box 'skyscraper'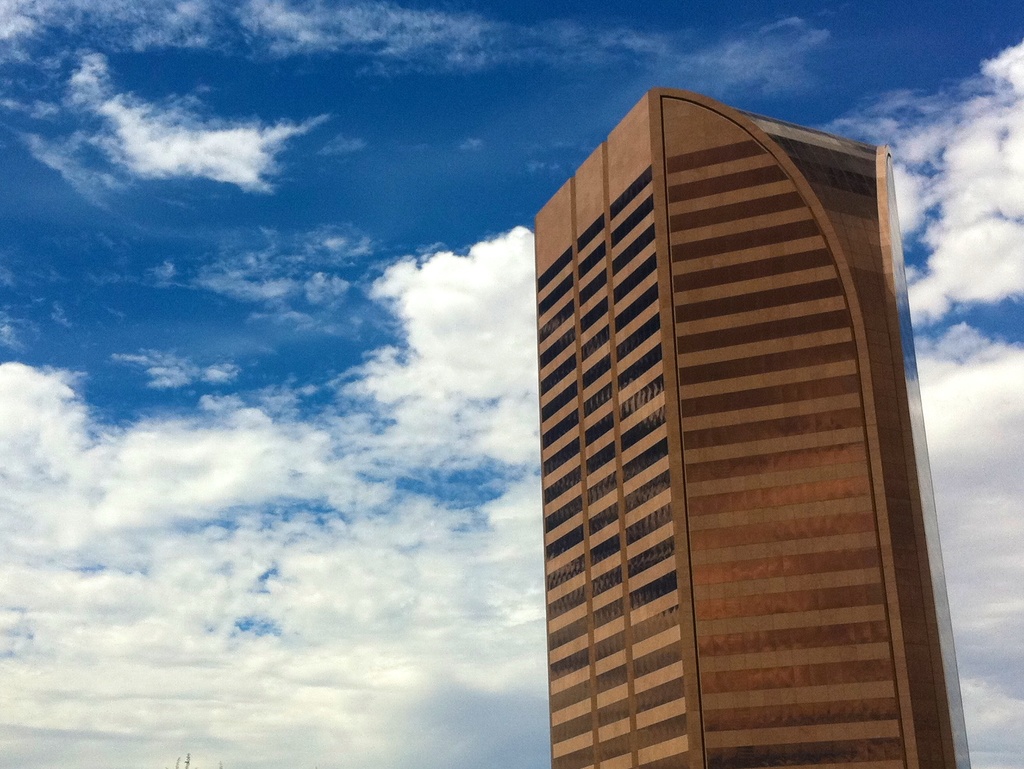
x1=525, y1=87, x2=977, y2=768
